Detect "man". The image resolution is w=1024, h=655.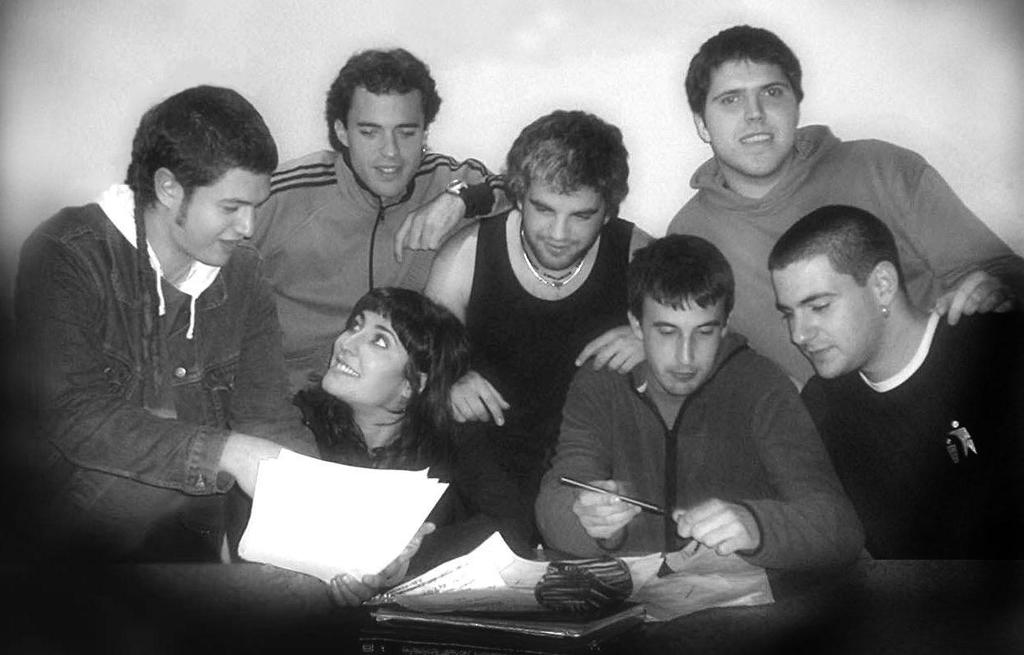
238 48 521 389.
